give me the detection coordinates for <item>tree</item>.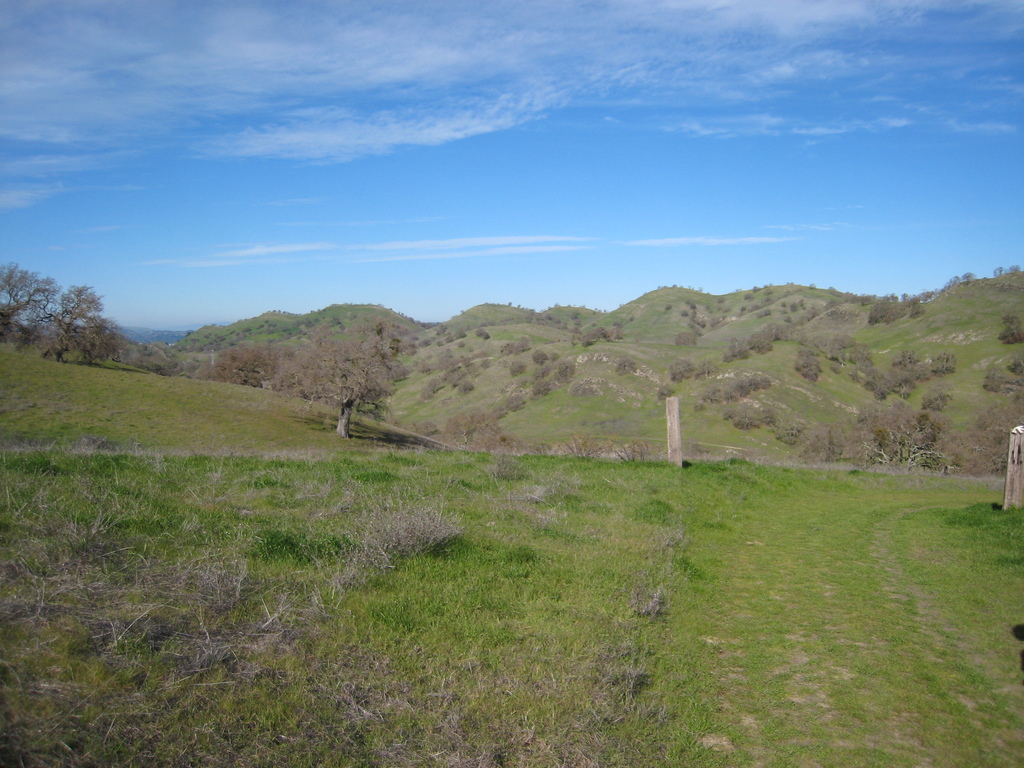
pyautogui.locateOnScreen(440, 354, 492, 394).
